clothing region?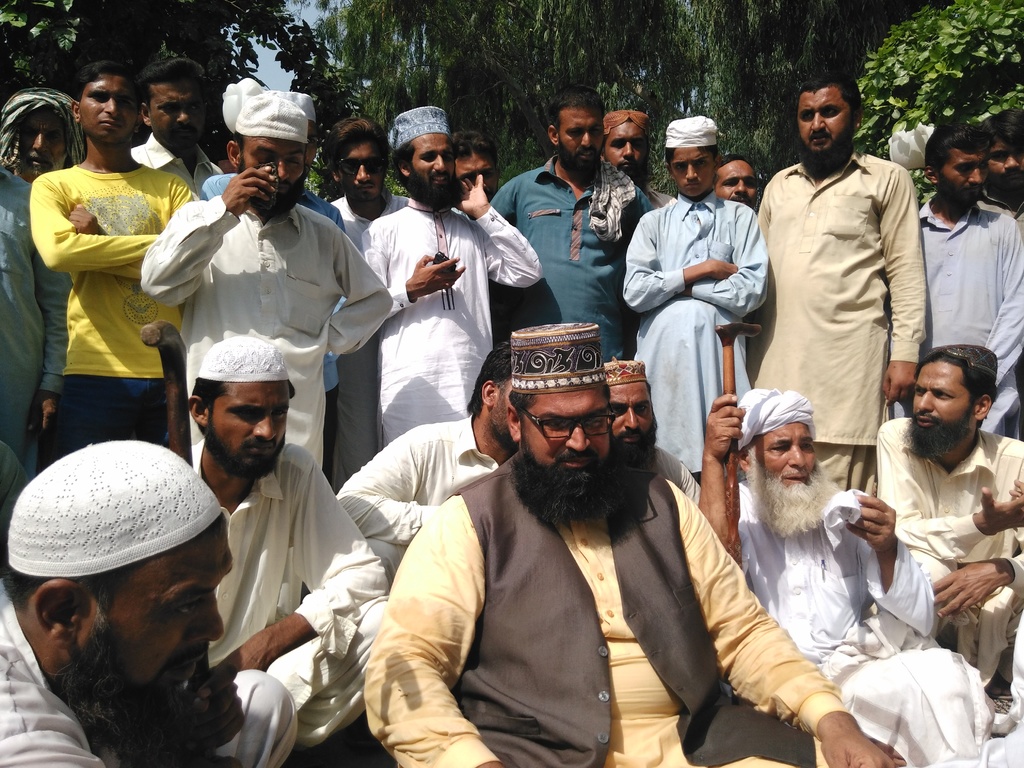
l=0, t=579, r=297, b=767
